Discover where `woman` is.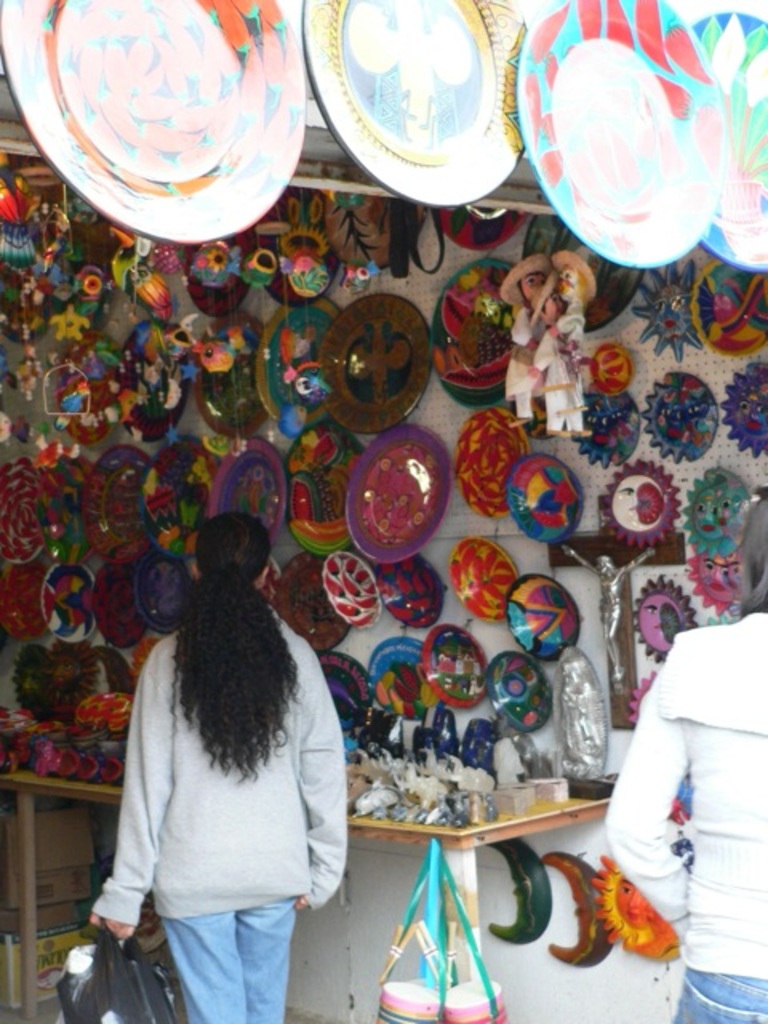
Discovered at [left=605, top=498, right=766, bottom=1022].
